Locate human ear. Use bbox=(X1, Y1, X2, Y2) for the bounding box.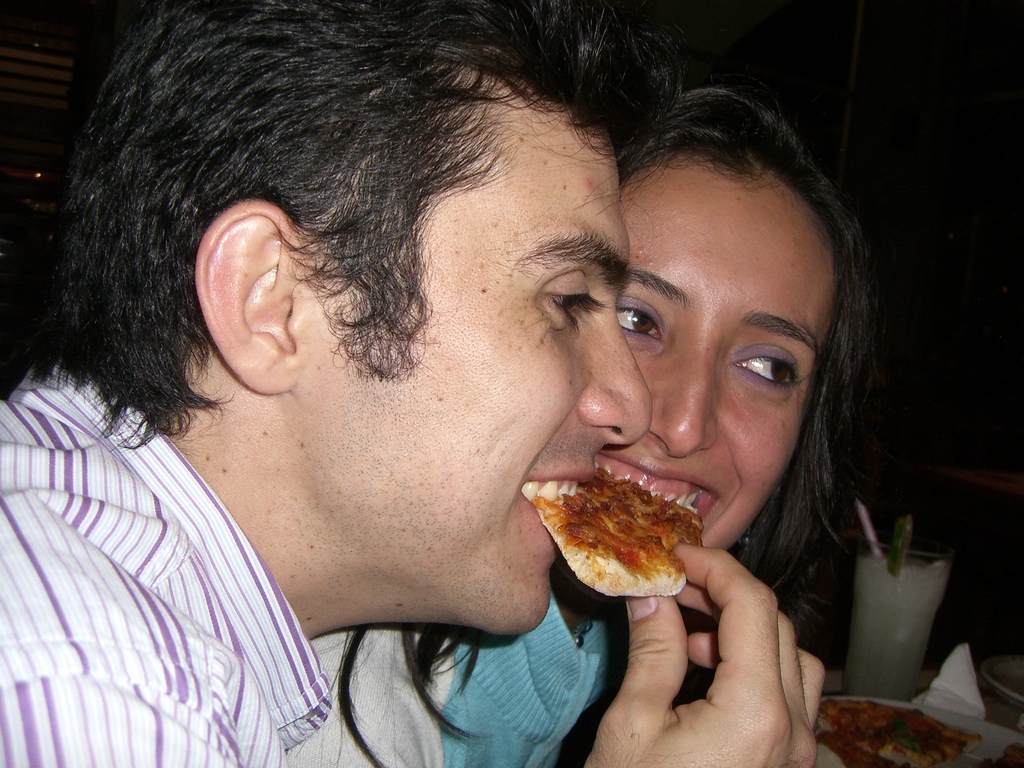
bbox=(194, 197, 301, 396).
